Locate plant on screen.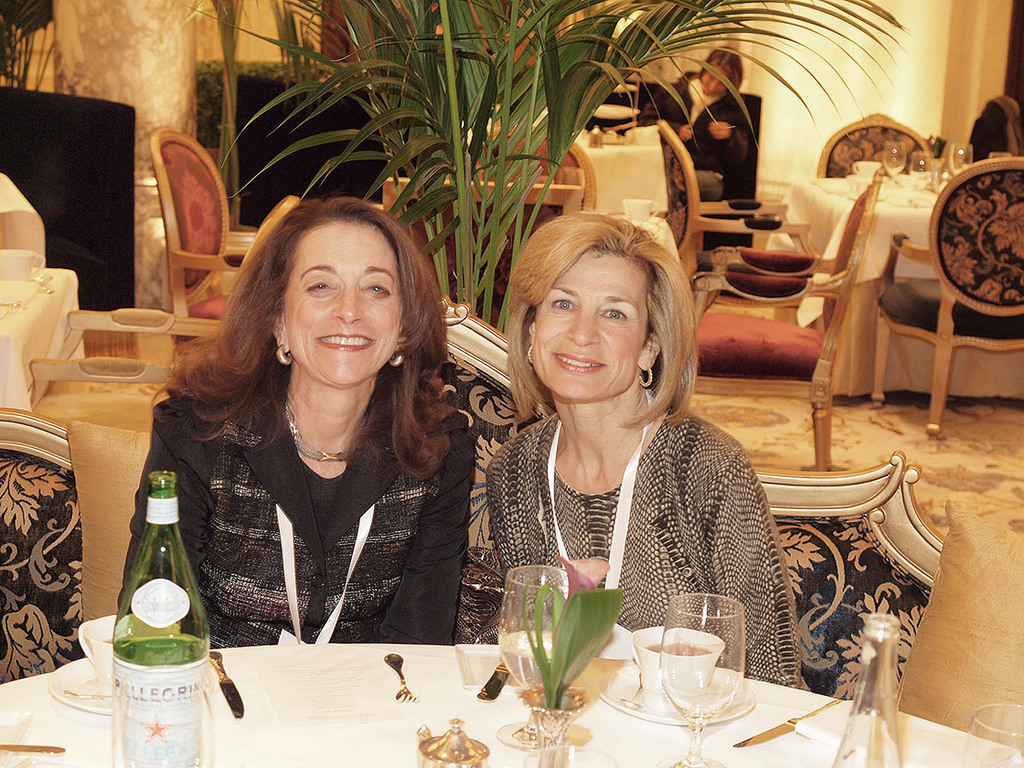
On screen at x1=0, y1=0, x2=55, y2=91.
